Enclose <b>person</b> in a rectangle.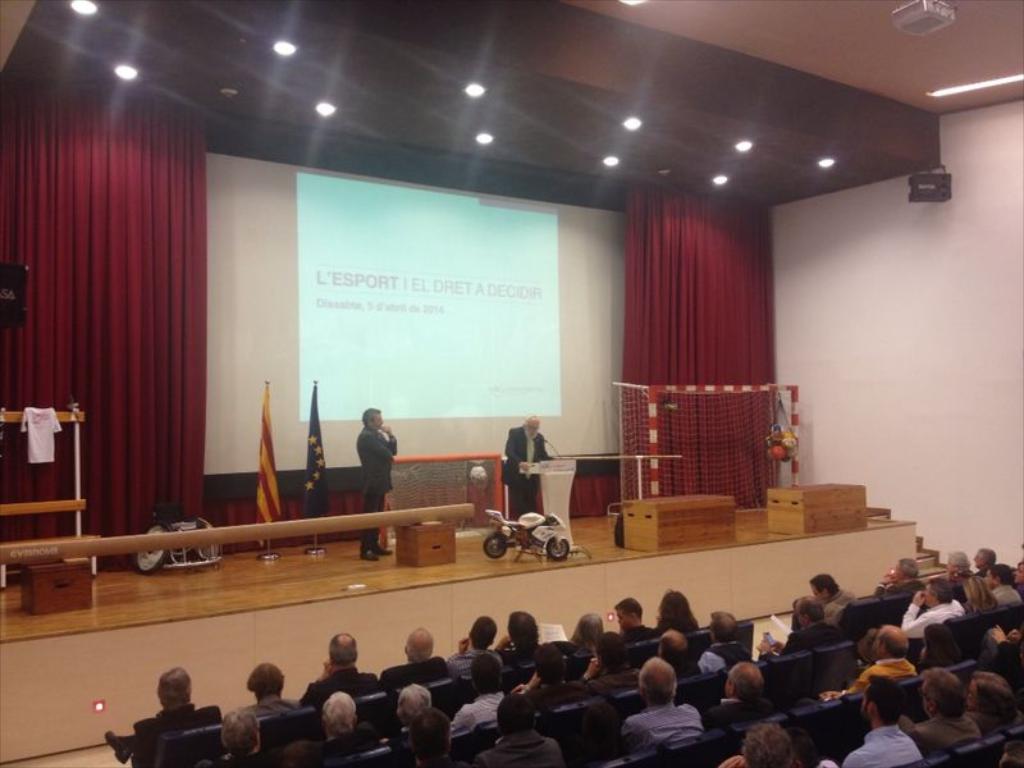
492:420:549:529.
